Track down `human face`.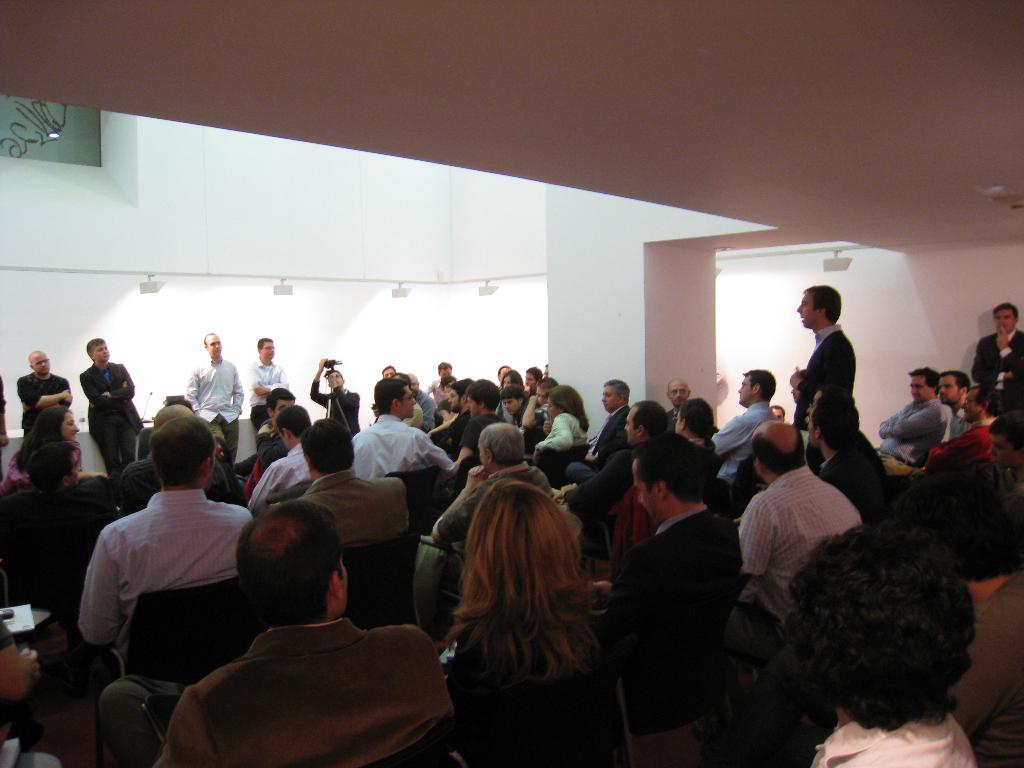
Tracked to 334:372:344:387.
